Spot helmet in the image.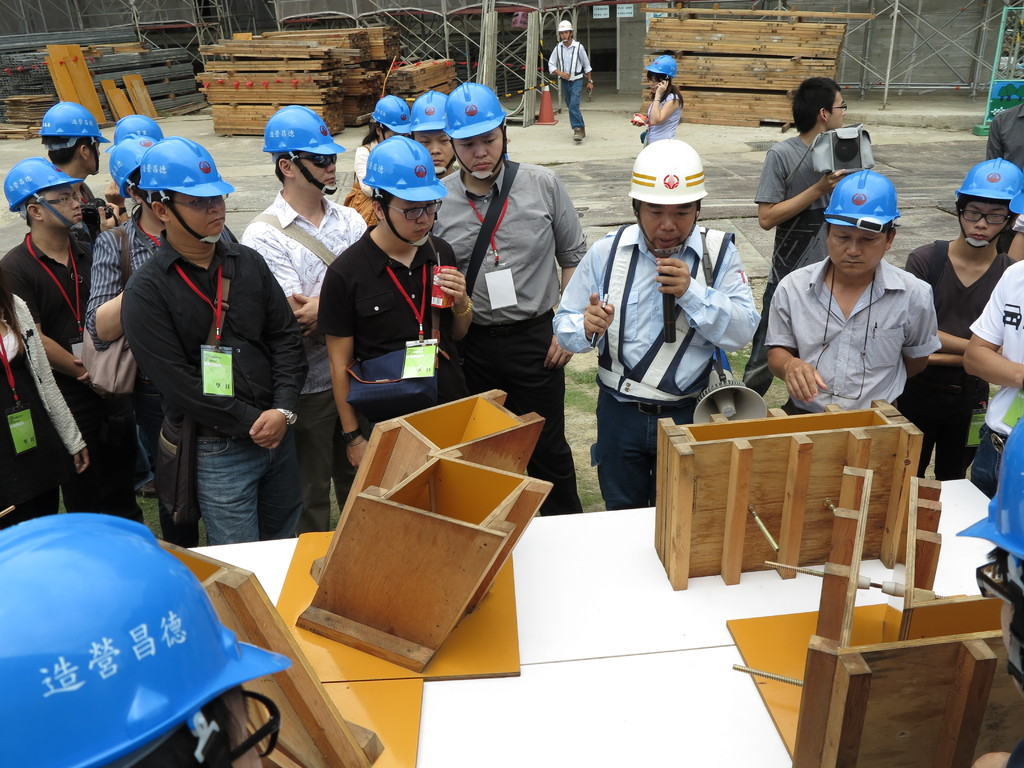
helmet found at <bbox>948, 403, 1023, 712</bbox>.
